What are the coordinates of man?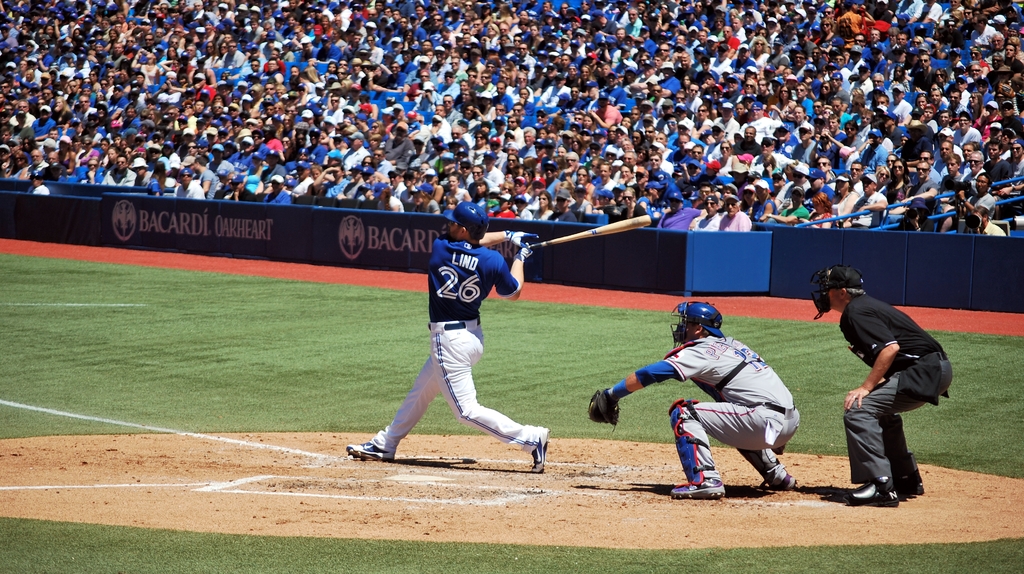
box=[541, 160, 563, 189].
